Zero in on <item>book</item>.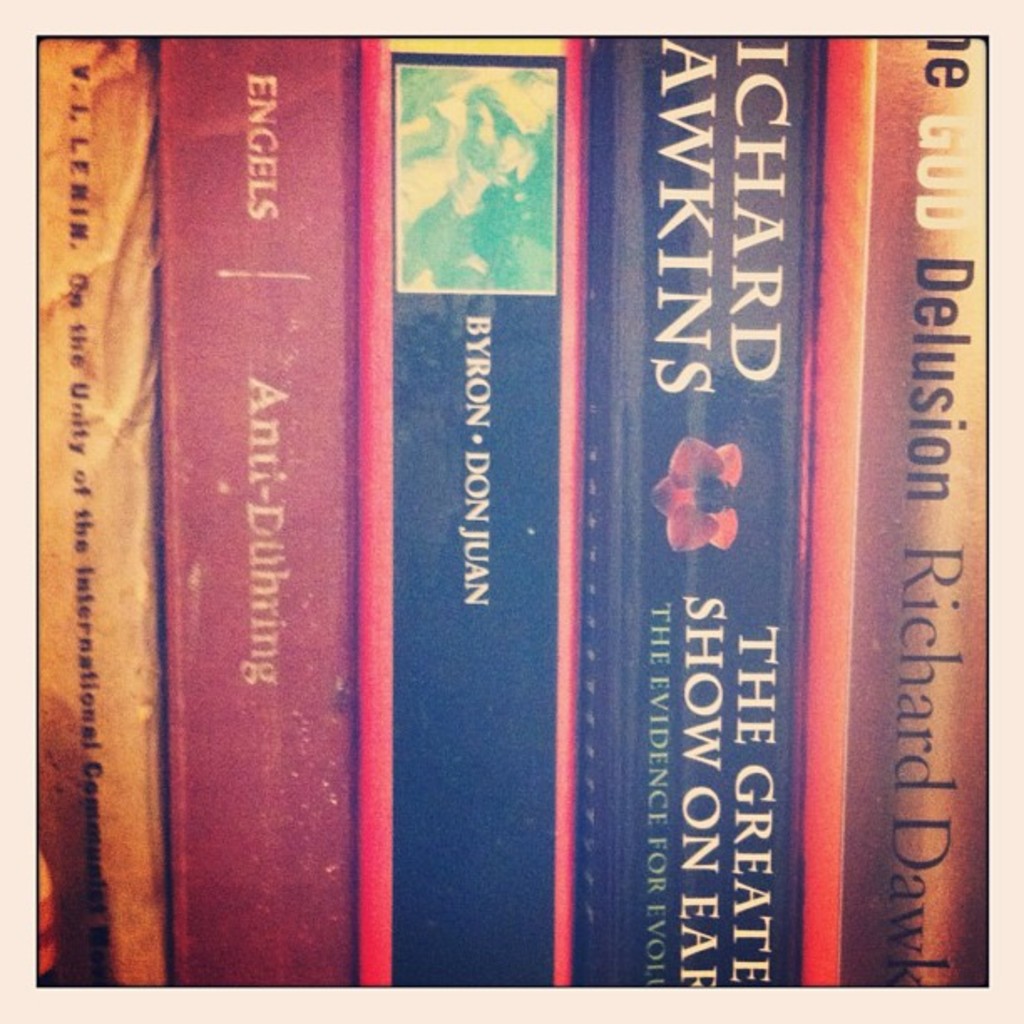
Zeroed in: [x1=361, y1=30, x2=592, y2=979].
